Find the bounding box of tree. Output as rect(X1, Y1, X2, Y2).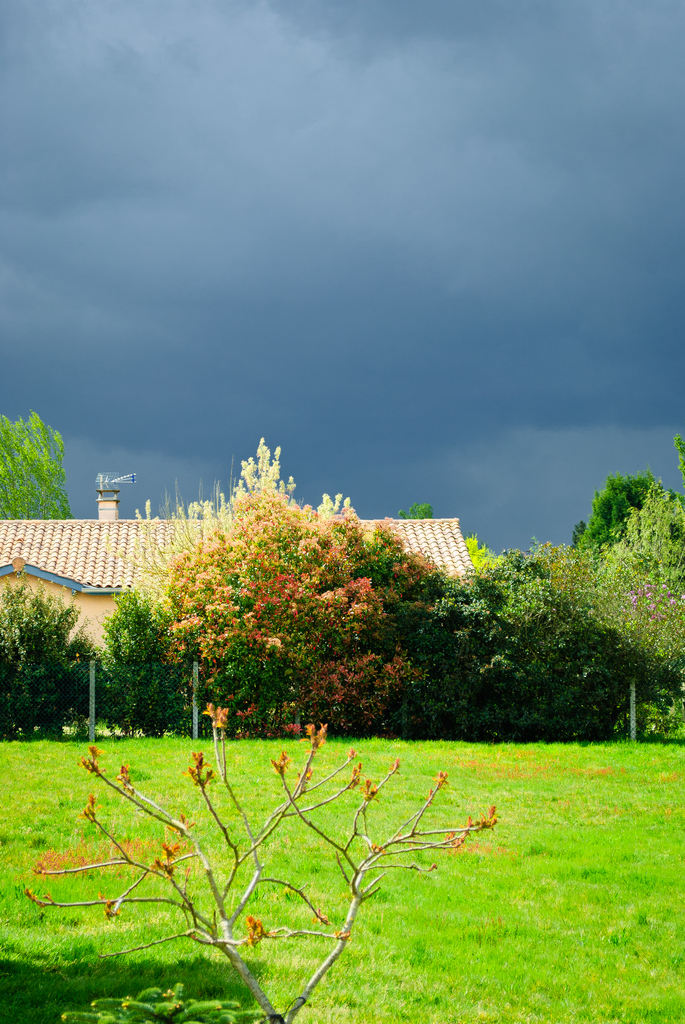
rect(620, 481, 684, 586).
